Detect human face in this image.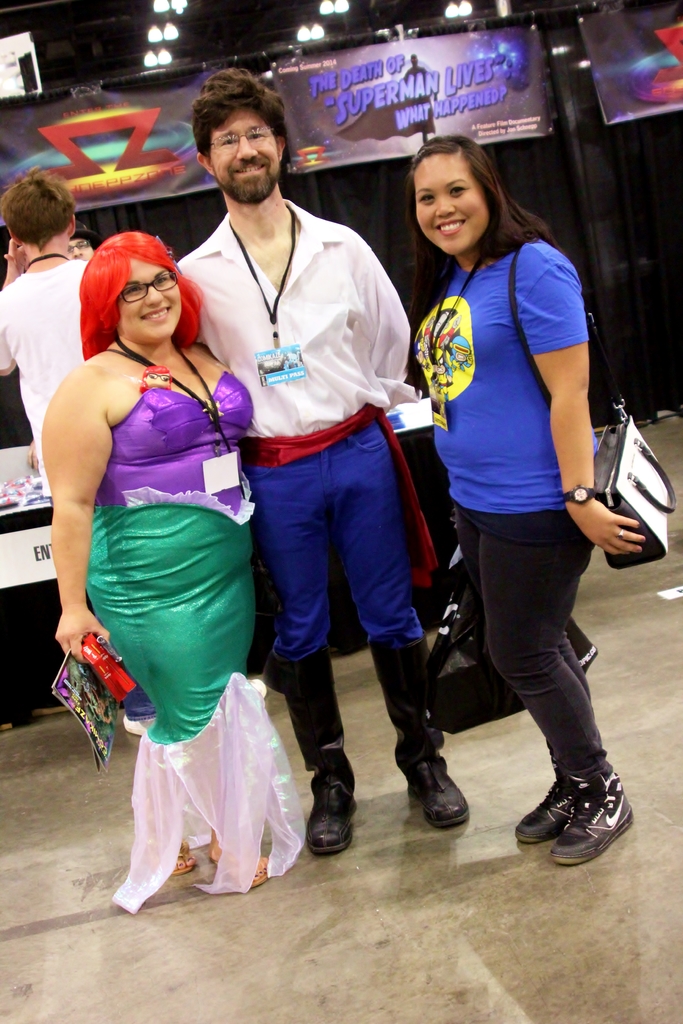
Detection: [x1=115, y1=261, x2=183, y2=344].
